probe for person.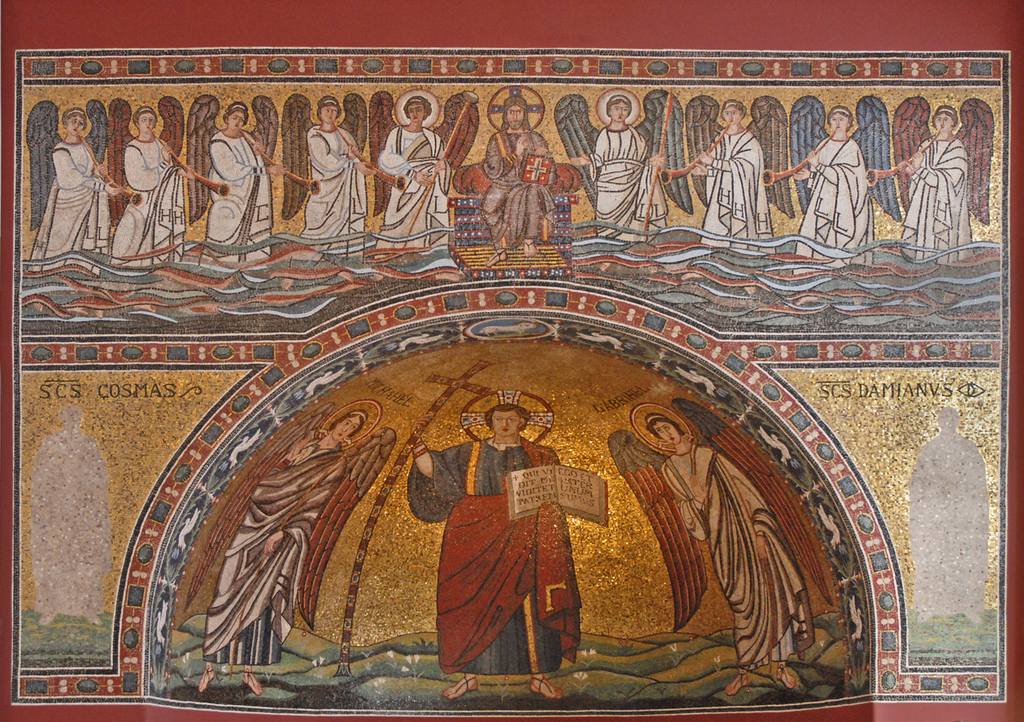
Probe result: detection(303, 90, 366, 264).
